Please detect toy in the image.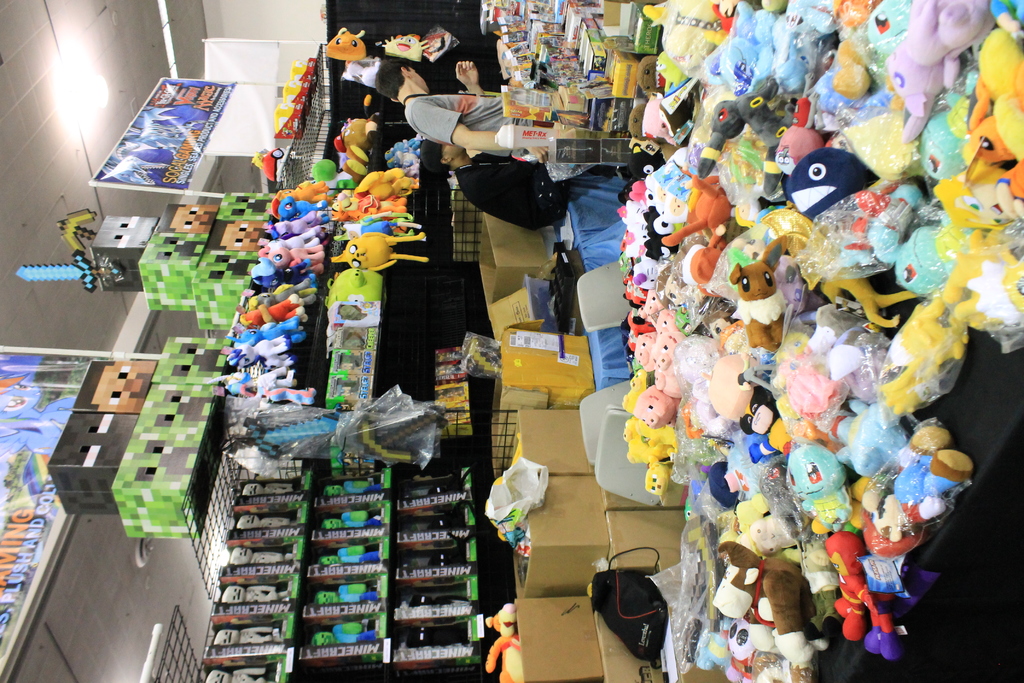
(left=335, top=120, right=378, bottom=150).
